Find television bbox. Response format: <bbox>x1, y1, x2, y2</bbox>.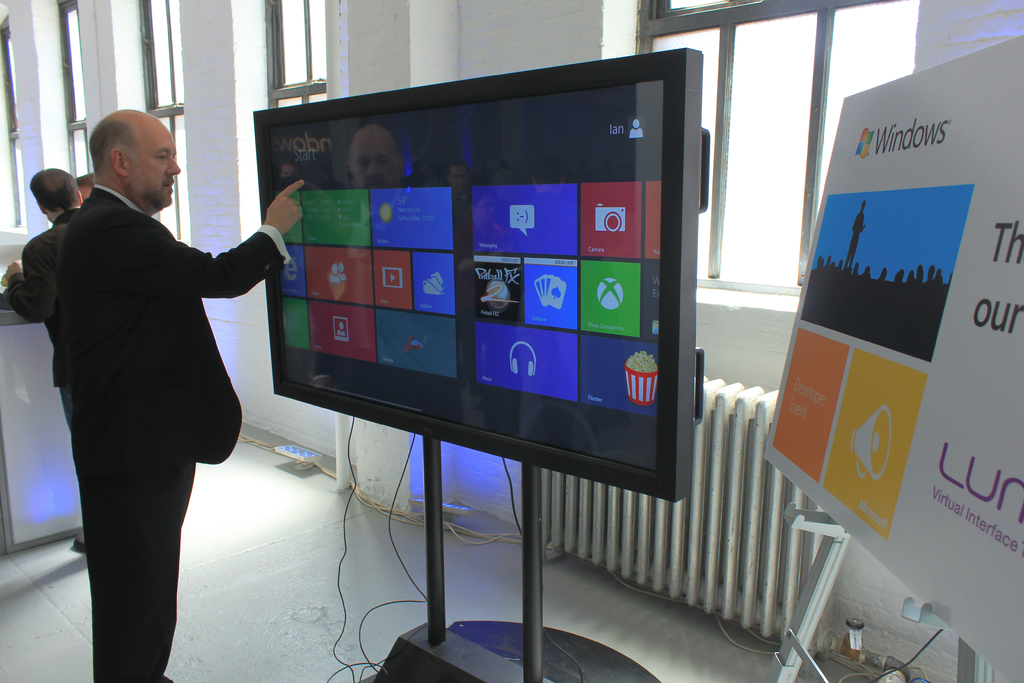
<bbox>239, 34, 712, 516</bbox>.
